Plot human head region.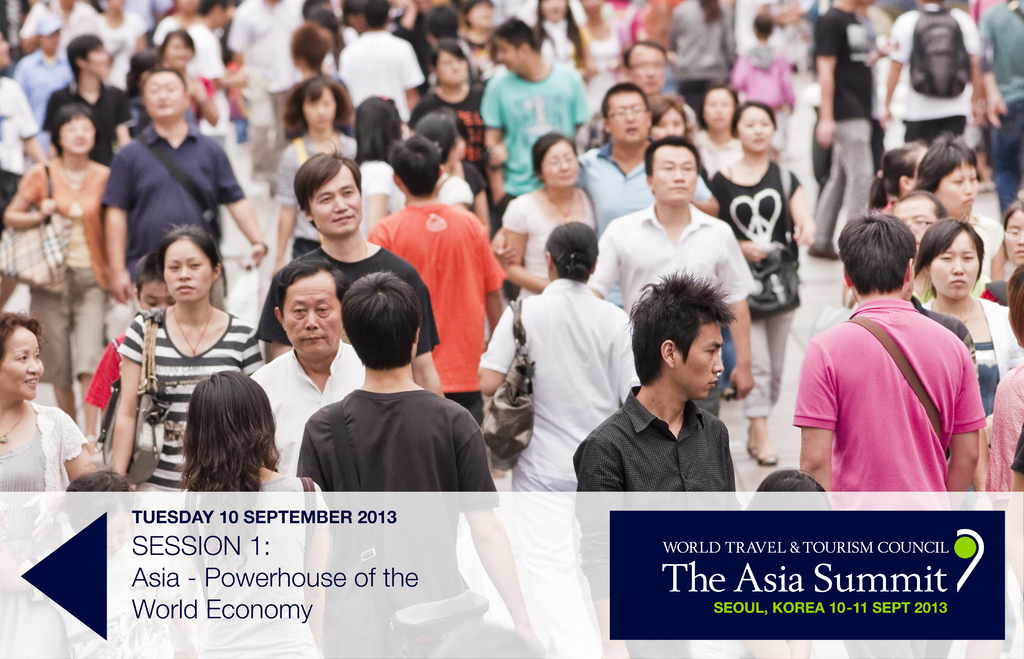
Plotted at 650 99 689 143.
